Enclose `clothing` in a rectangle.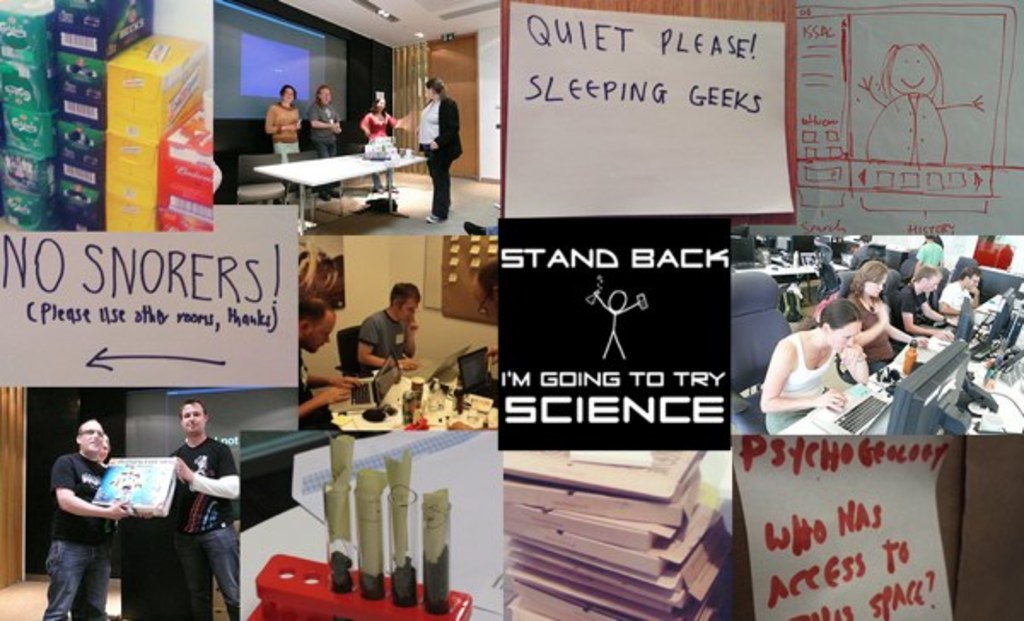
left=886, top=283, right=925, bottom=329.
